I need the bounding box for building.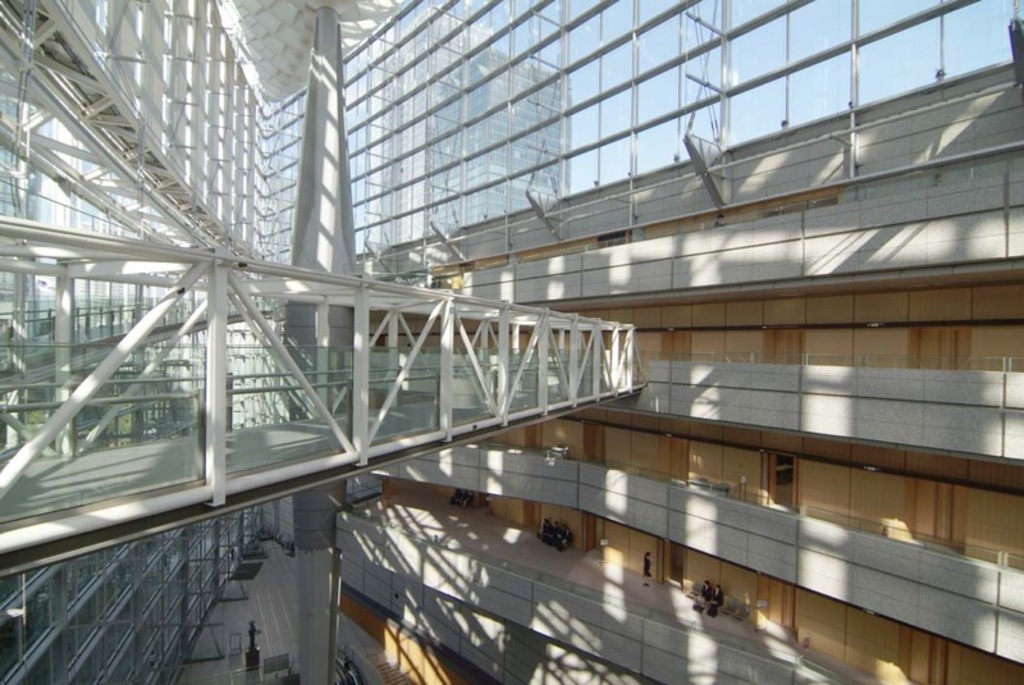
Here it is: crop(0, 0, 1023, 684).
